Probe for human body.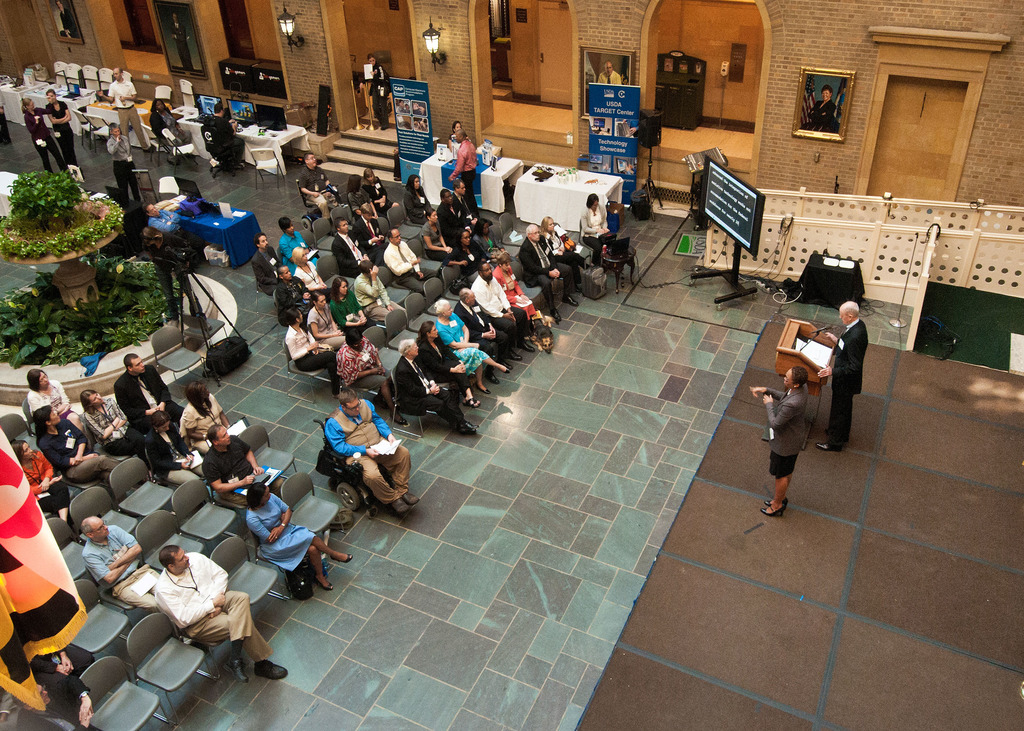
Probe result: (107,119,147,206).
